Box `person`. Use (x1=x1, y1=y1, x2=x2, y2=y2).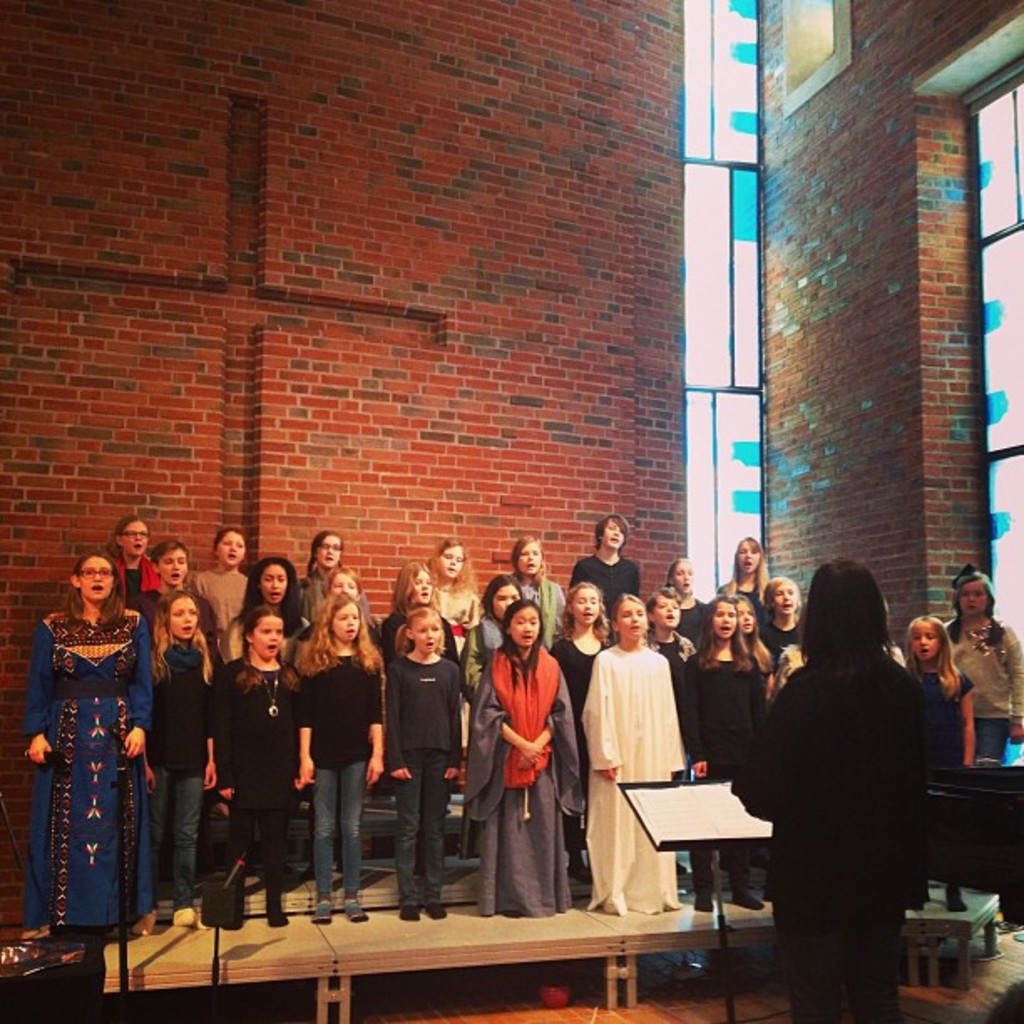
(x1=209, y1=614, x2=303, y2=922).
